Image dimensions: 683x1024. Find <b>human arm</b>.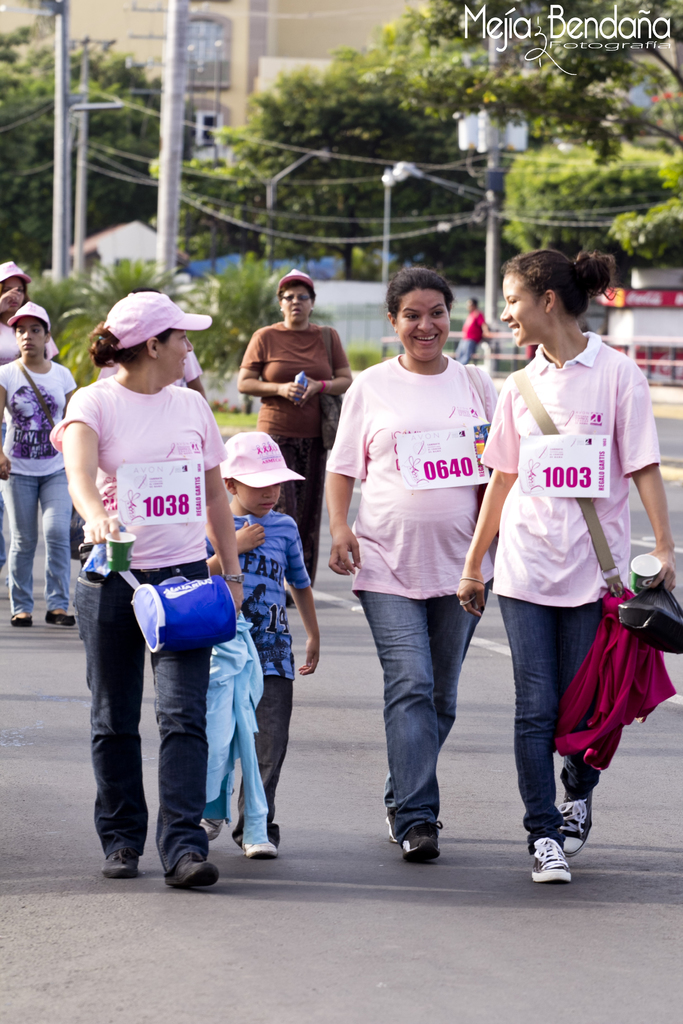
box=[616, 351, 680, 598].
